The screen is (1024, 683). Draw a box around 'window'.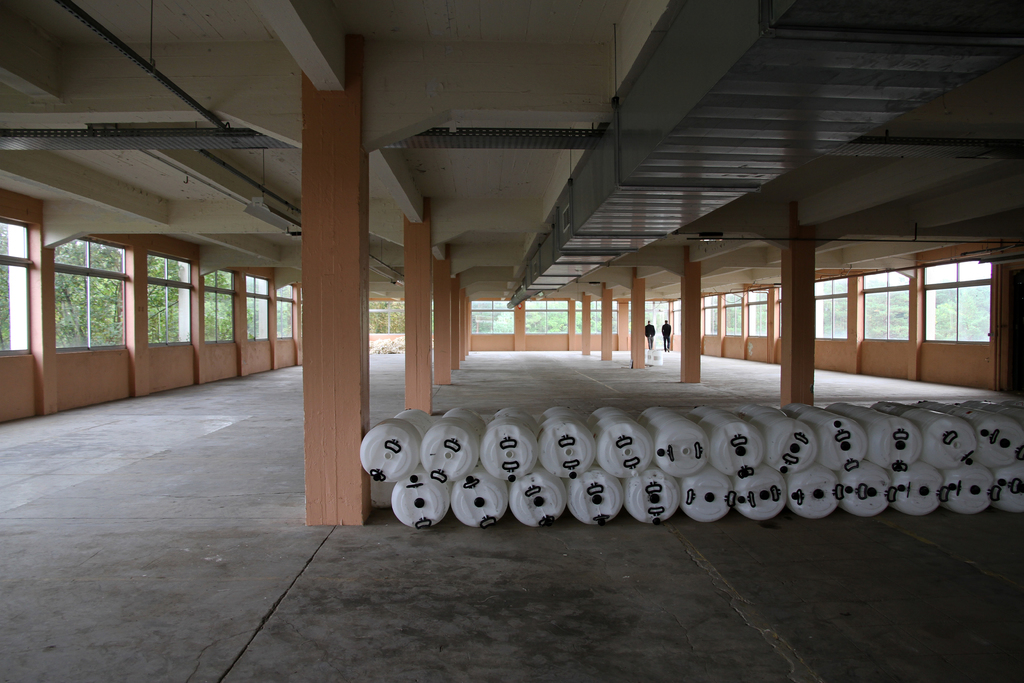
724, 292, 744, 336.
